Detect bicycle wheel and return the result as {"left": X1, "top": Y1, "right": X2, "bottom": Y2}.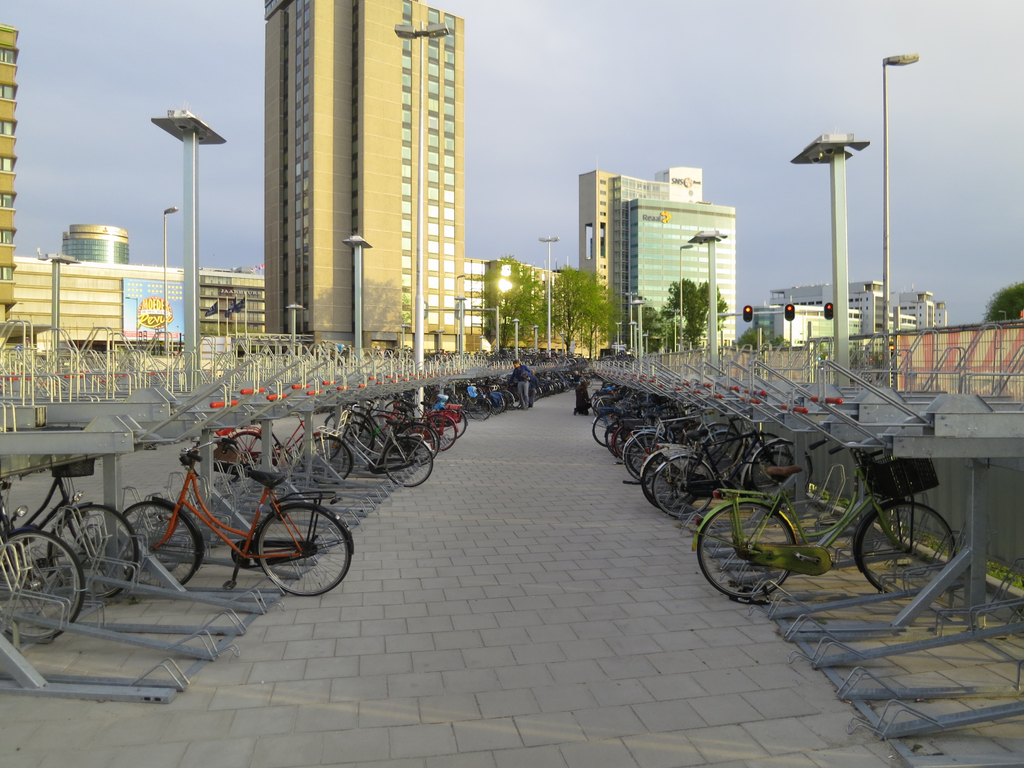
{"left": 123, "top": 497, "right": 198, "bottom": 585}.
